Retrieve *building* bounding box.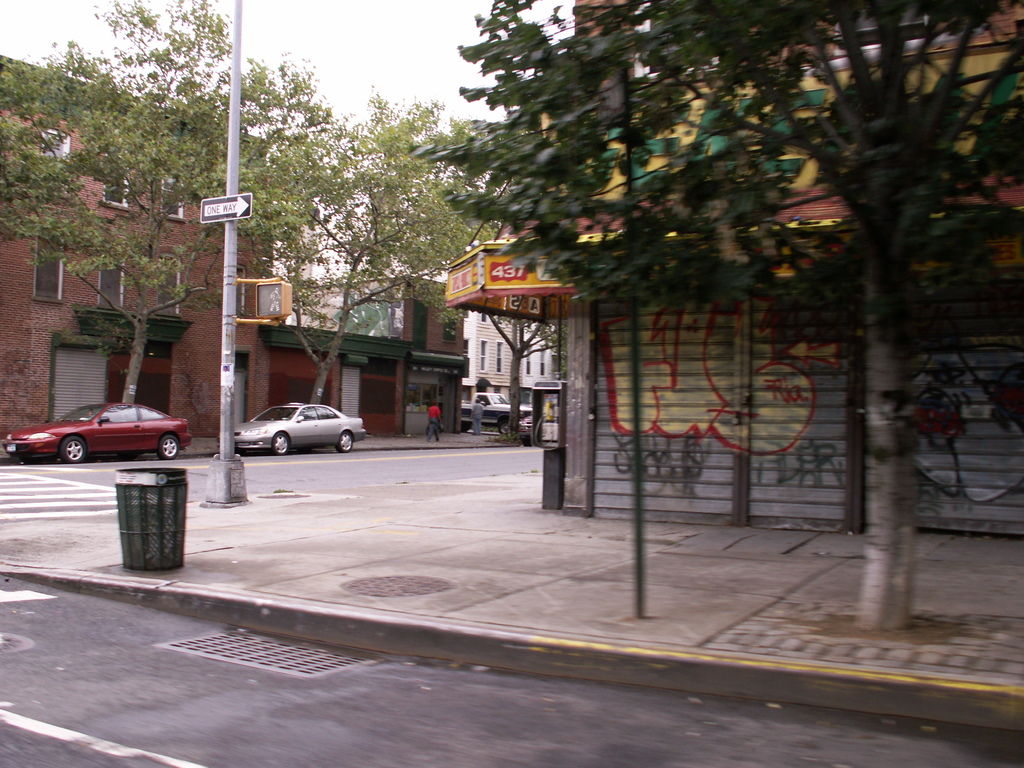
Bounding box: region(439, 0, 1023, 540).
